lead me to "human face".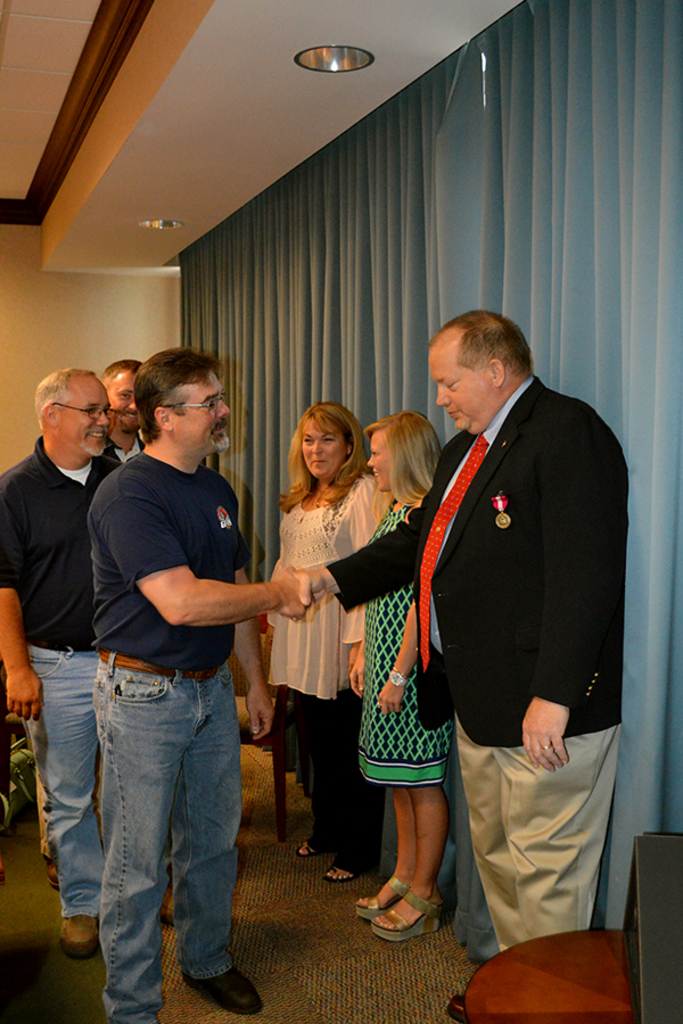
Lead to crop(368, 435, 389, 497).
